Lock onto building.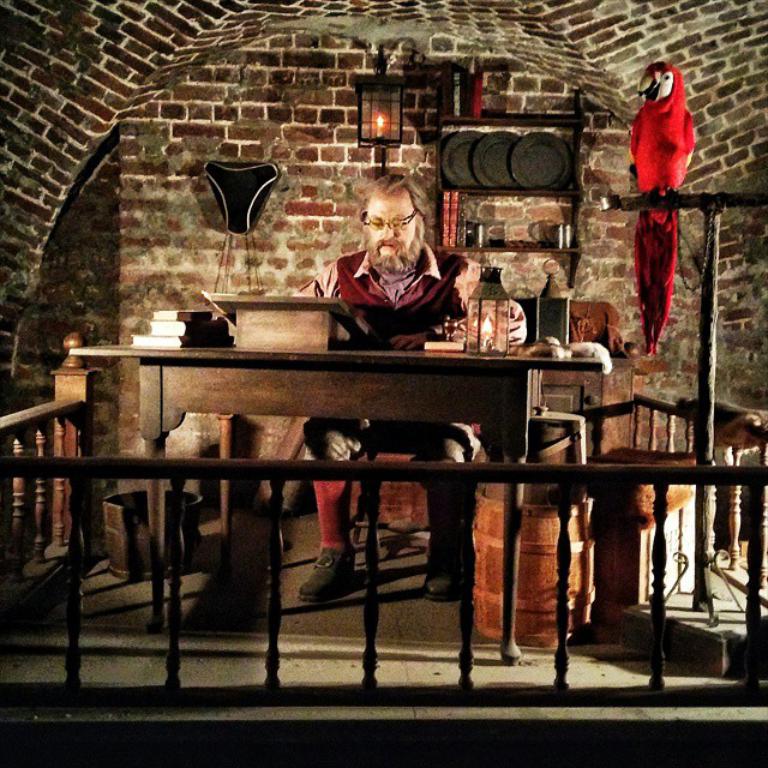
Locked: x1=0, y1=0, x2=767, y2=767.
